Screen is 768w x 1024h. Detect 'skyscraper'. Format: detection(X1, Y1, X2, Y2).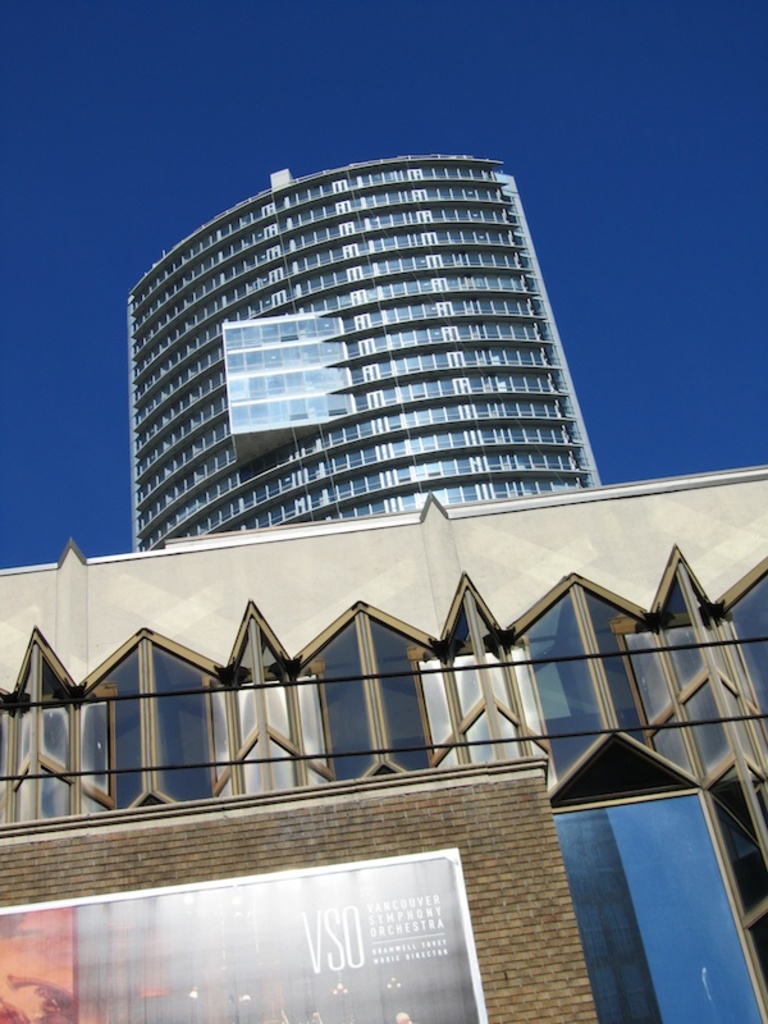
detection(136, 165, 586, 494).
